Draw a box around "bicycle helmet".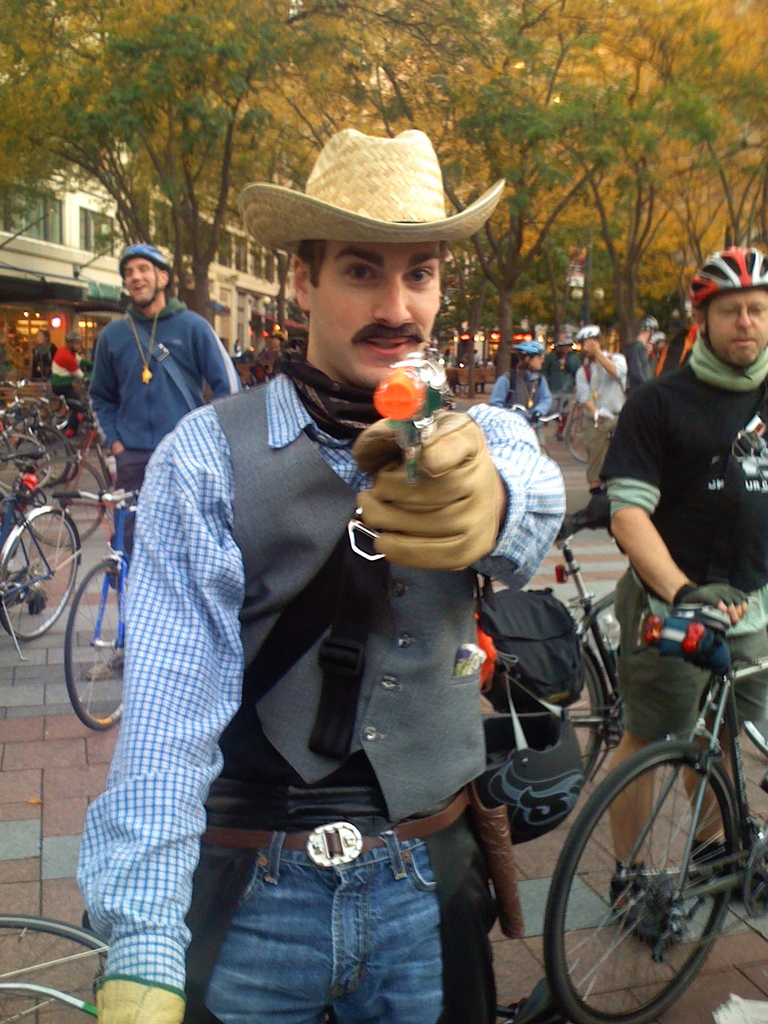
rect(682, 248, 767, 304).
